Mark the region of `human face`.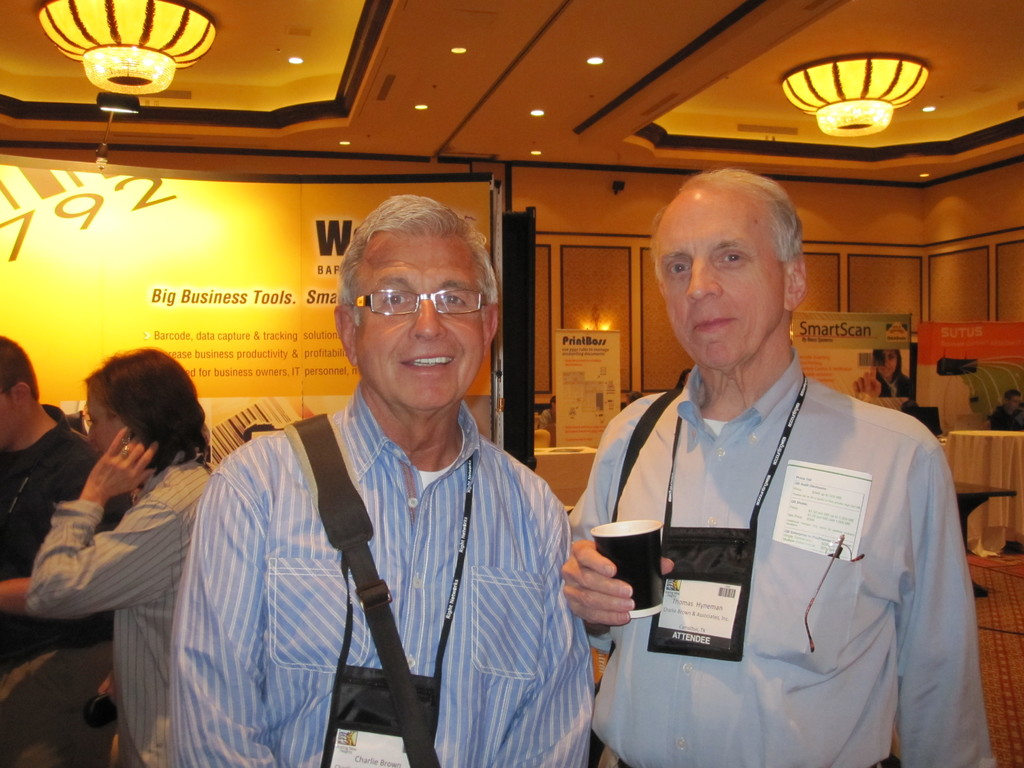
Region: {"left": 877, "top": 353, "right": 901, "bottom": 381}.
